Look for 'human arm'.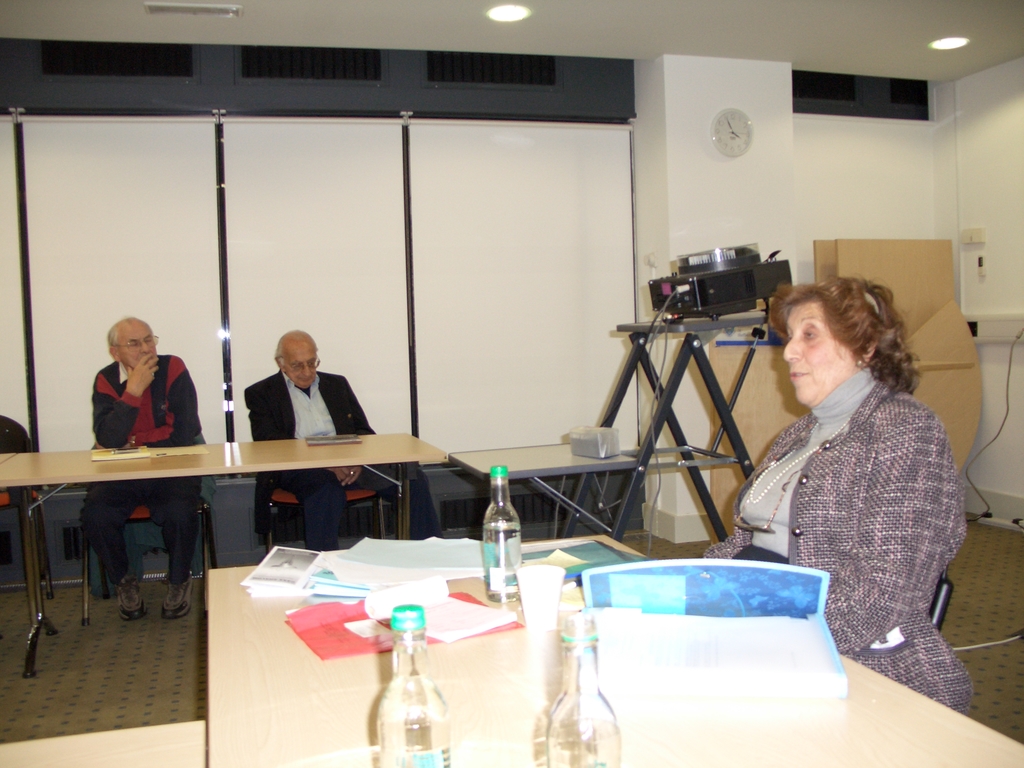
Found: x1=78, y1=362, x2=161, y2=454.
